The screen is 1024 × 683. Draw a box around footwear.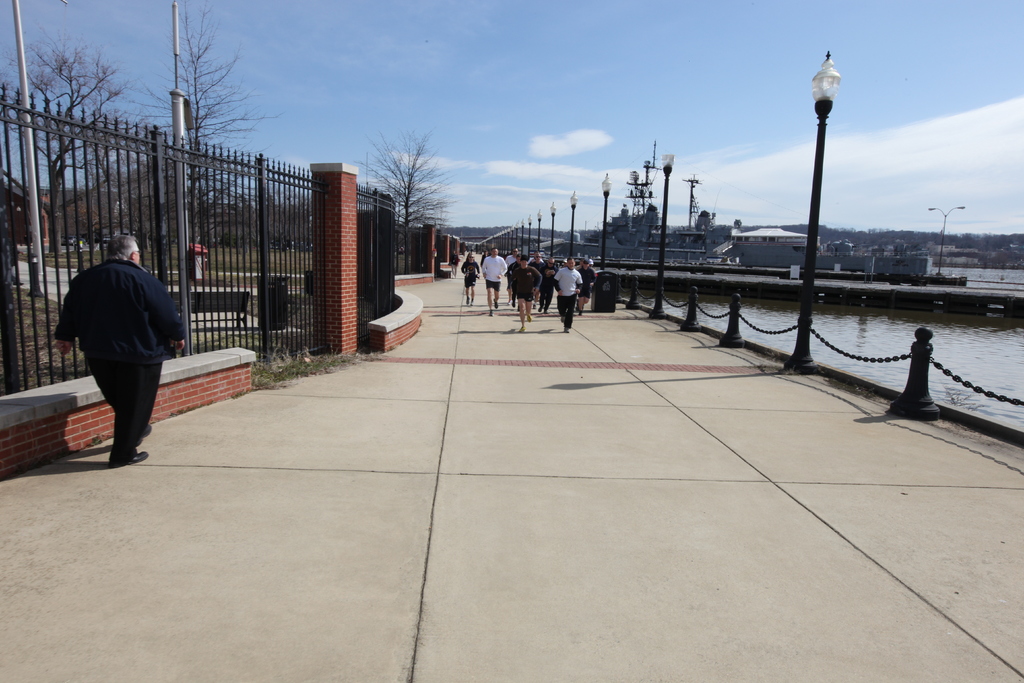
Rect(115, 450, 150, 467).
